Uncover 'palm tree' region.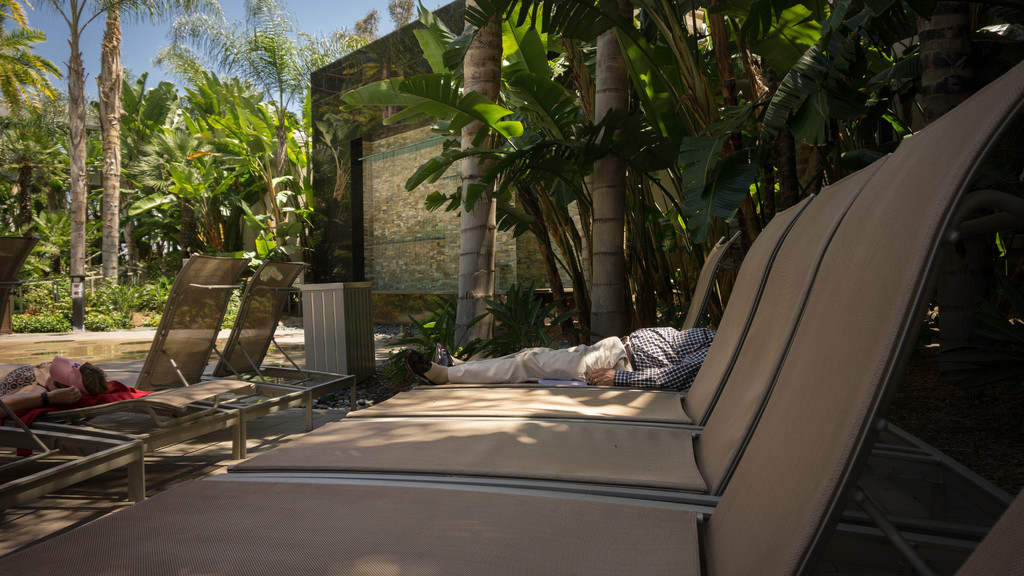
Uncovered: rect(52, 102, 138, 298).
